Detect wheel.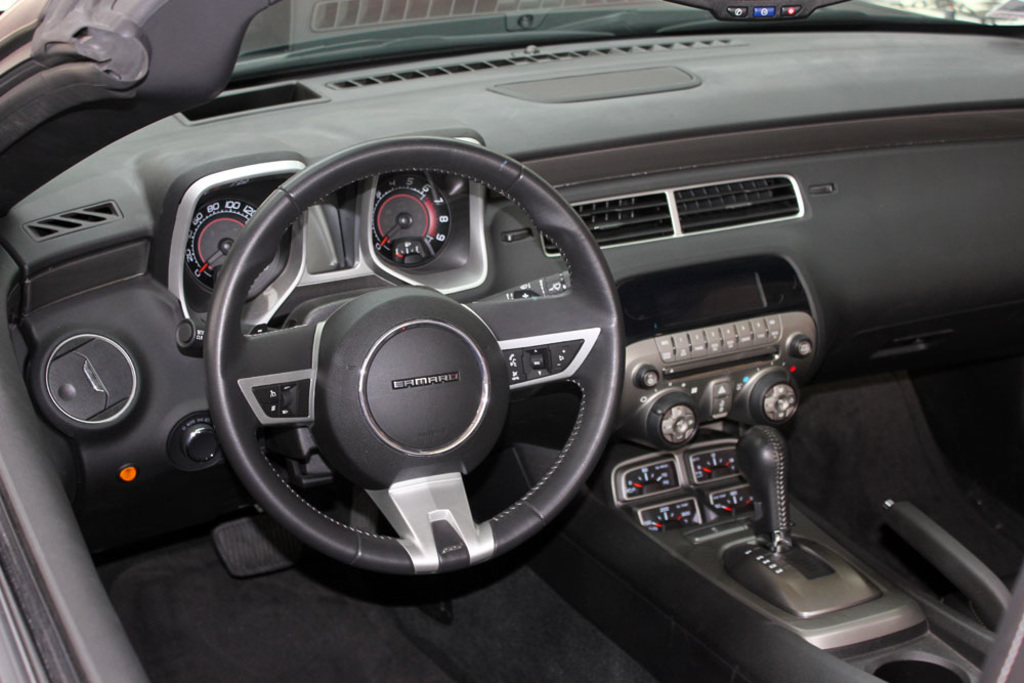
Detected at (x1=168, y1=135, x2=613, y2=581).
